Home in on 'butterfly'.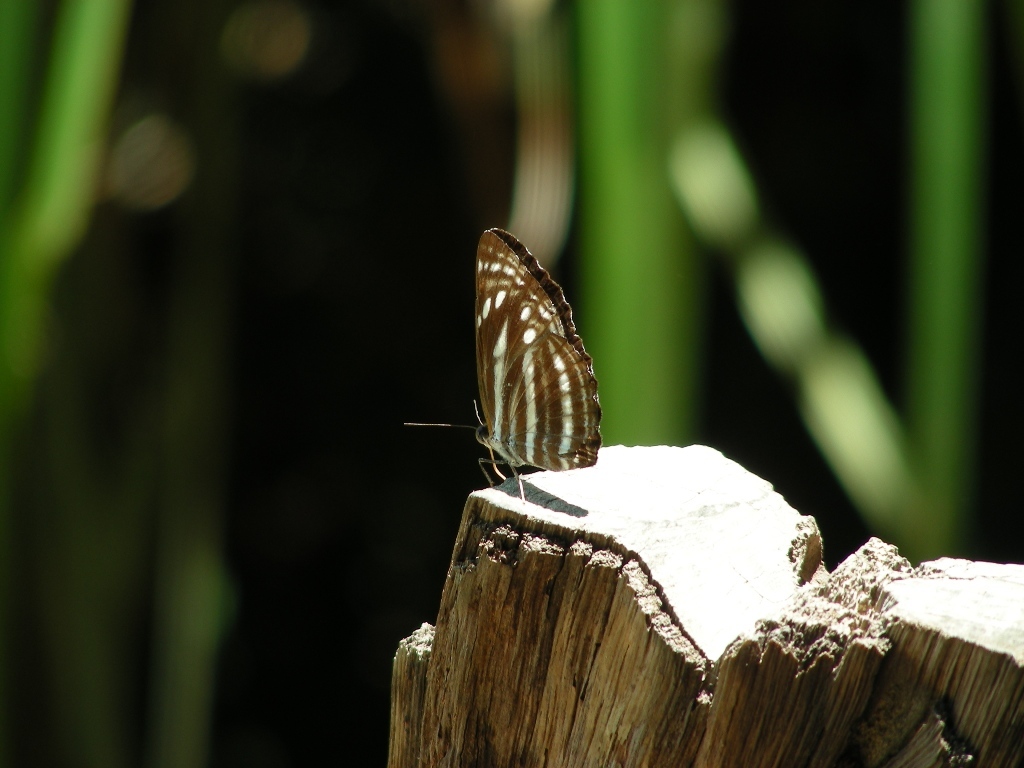
Homed in at 389:211:594:544.
